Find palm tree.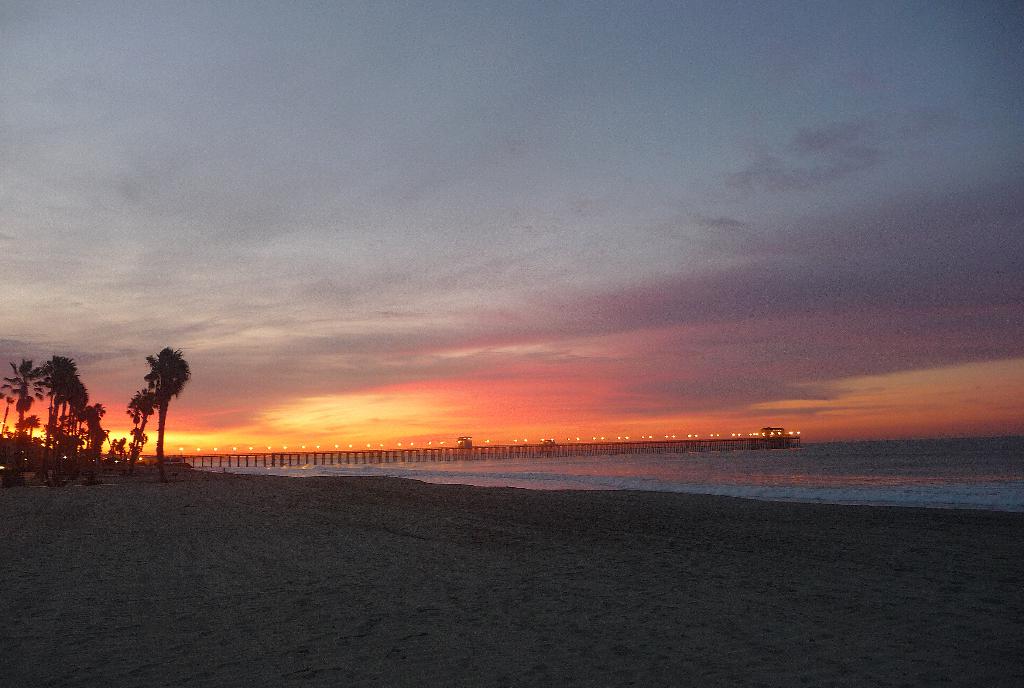
select_region(0, 355, 32, 392).
